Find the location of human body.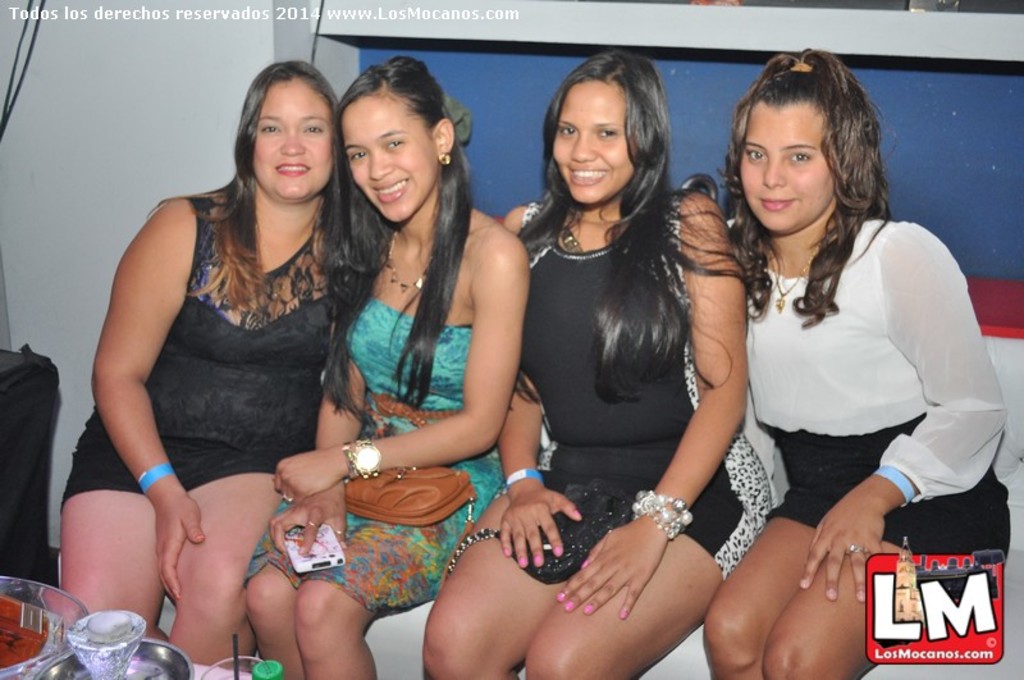
Location: bbox=[59, 59, 371, 642].
